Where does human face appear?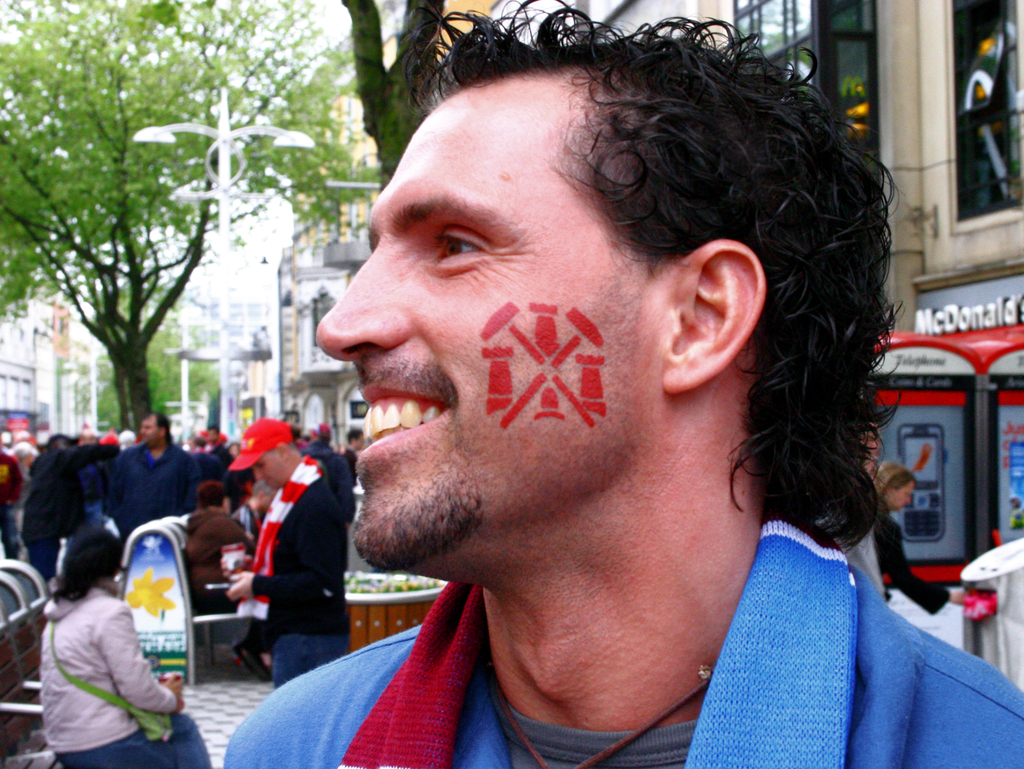
Appears at {"x1": 314, "y1": 74, "x2": 648, "y2": 563}.
